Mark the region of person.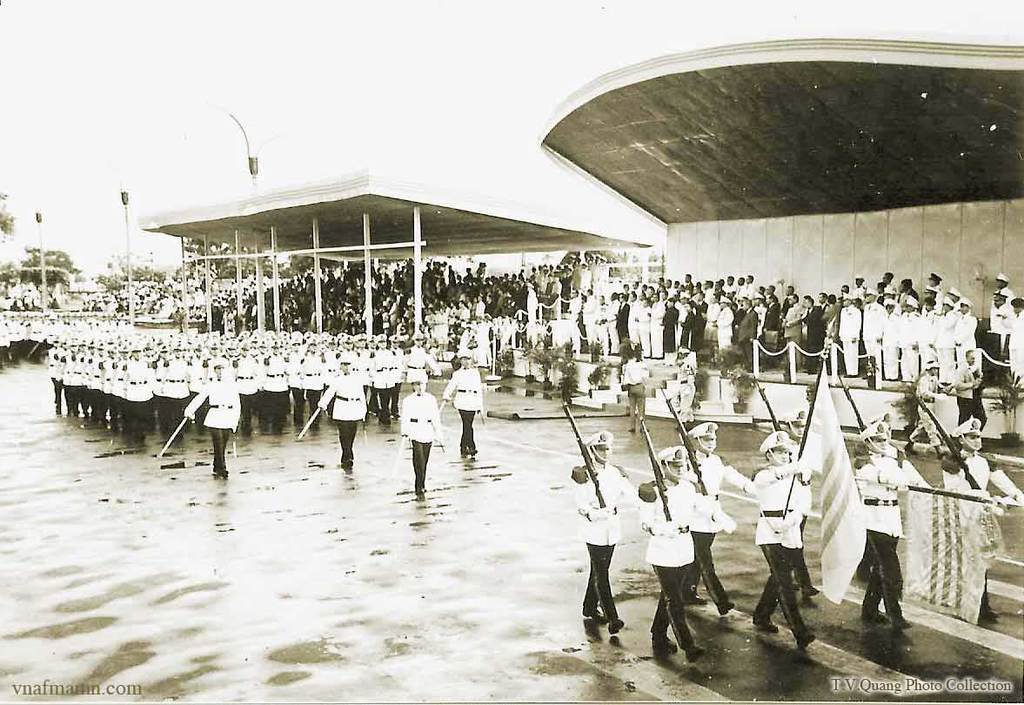
Region: (left=447, top=352, right=483, bottom=460).
